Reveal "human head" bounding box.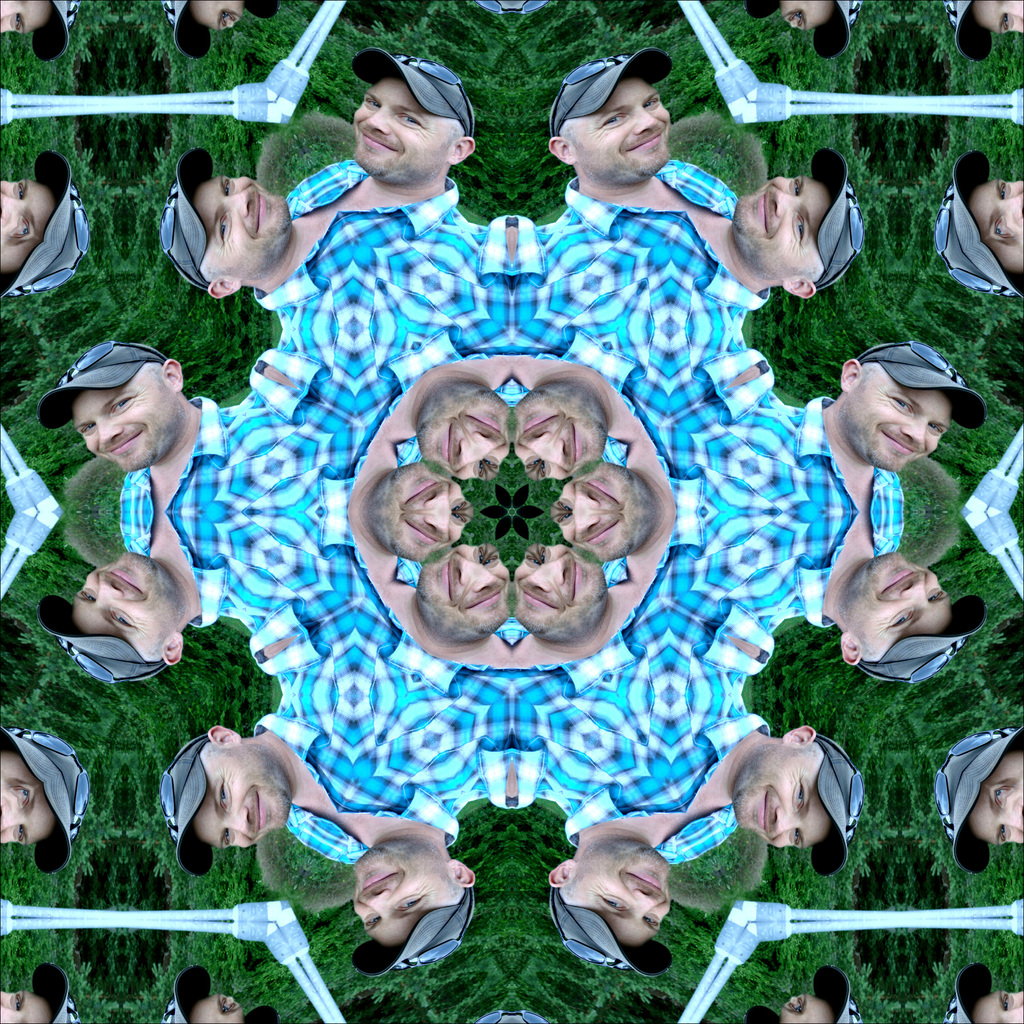
Revealed: x1=353, y1=64, x2=477, y2=181.
